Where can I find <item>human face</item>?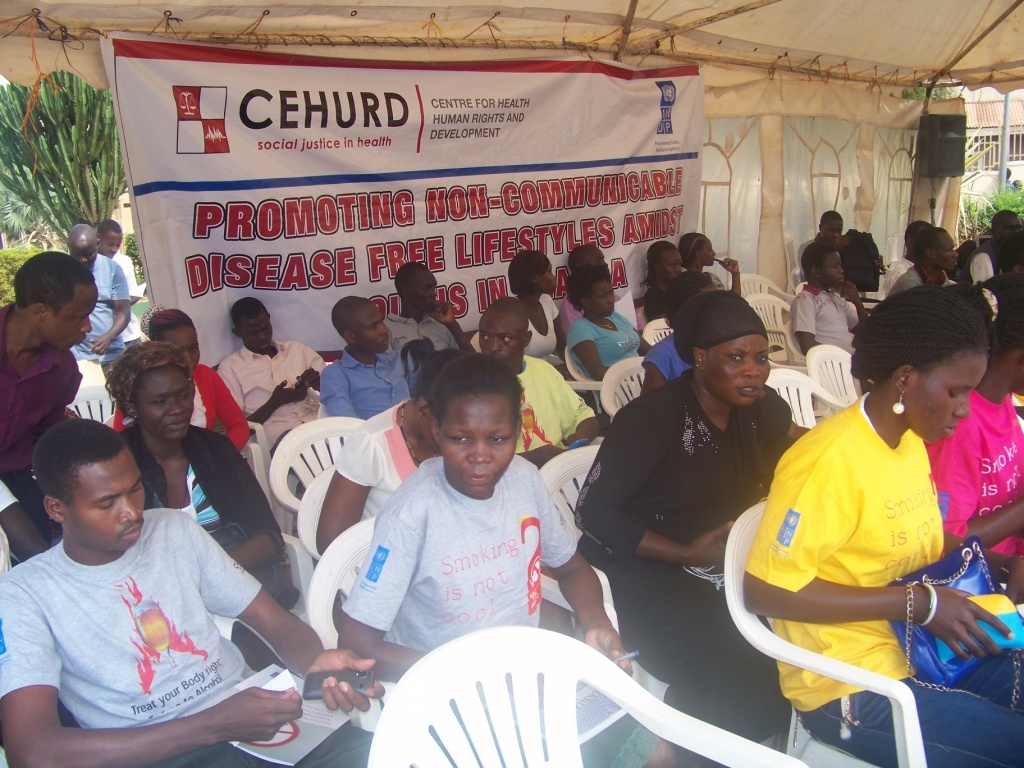
You can find it at x1=72 y1=457 x2=141 y2=543.
